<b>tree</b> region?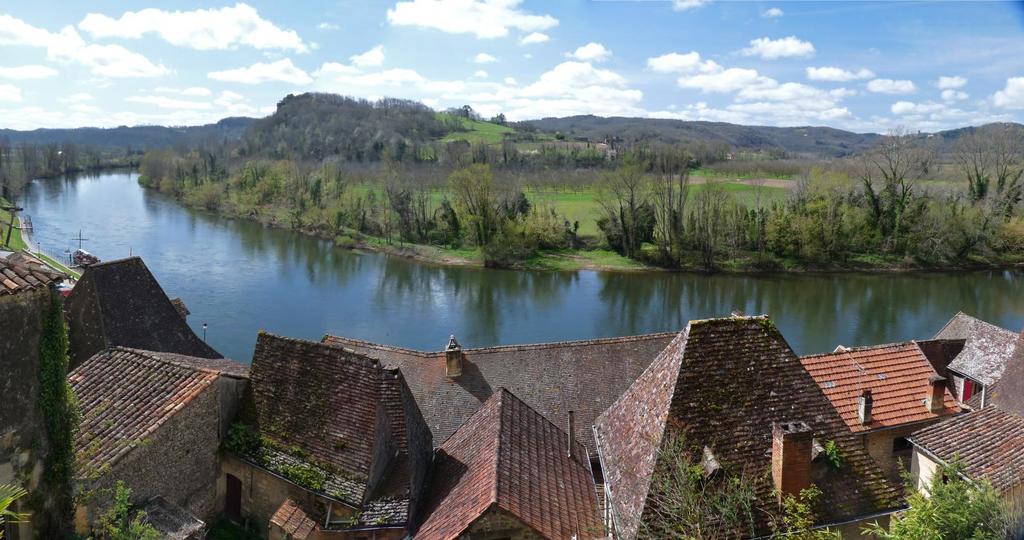
detection(635, 430, 845, 539)
